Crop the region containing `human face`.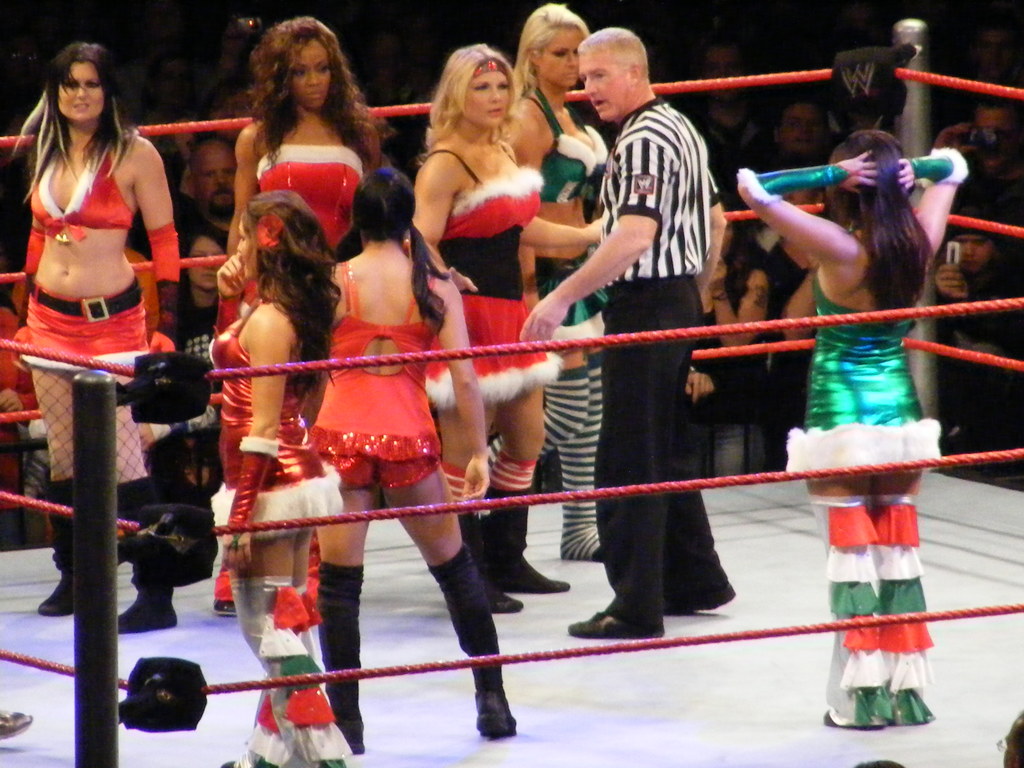
Crop region: pyautogui.locateOnScreen(190, 234, 228, 290).
